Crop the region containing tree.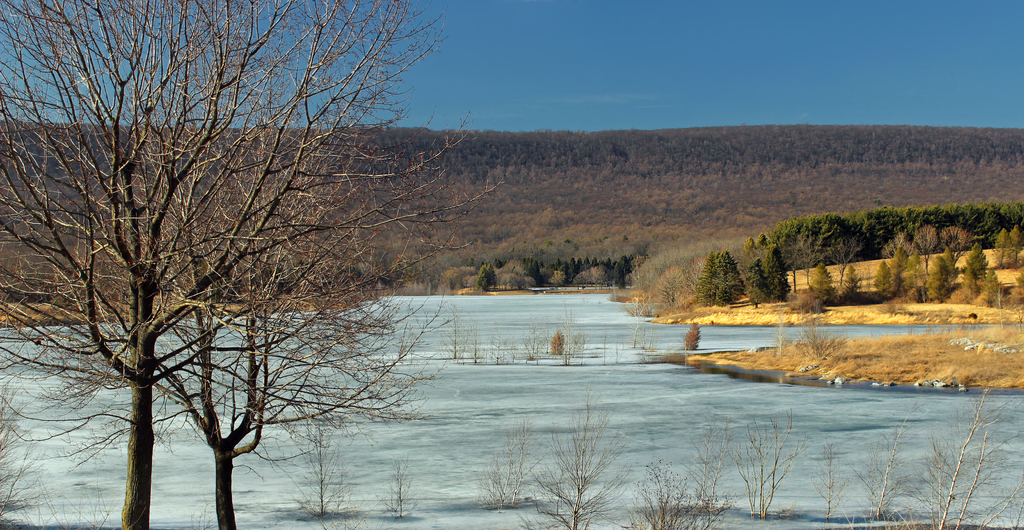
Crop region: (x1=902, y1=198, x2=970, y2=250).
